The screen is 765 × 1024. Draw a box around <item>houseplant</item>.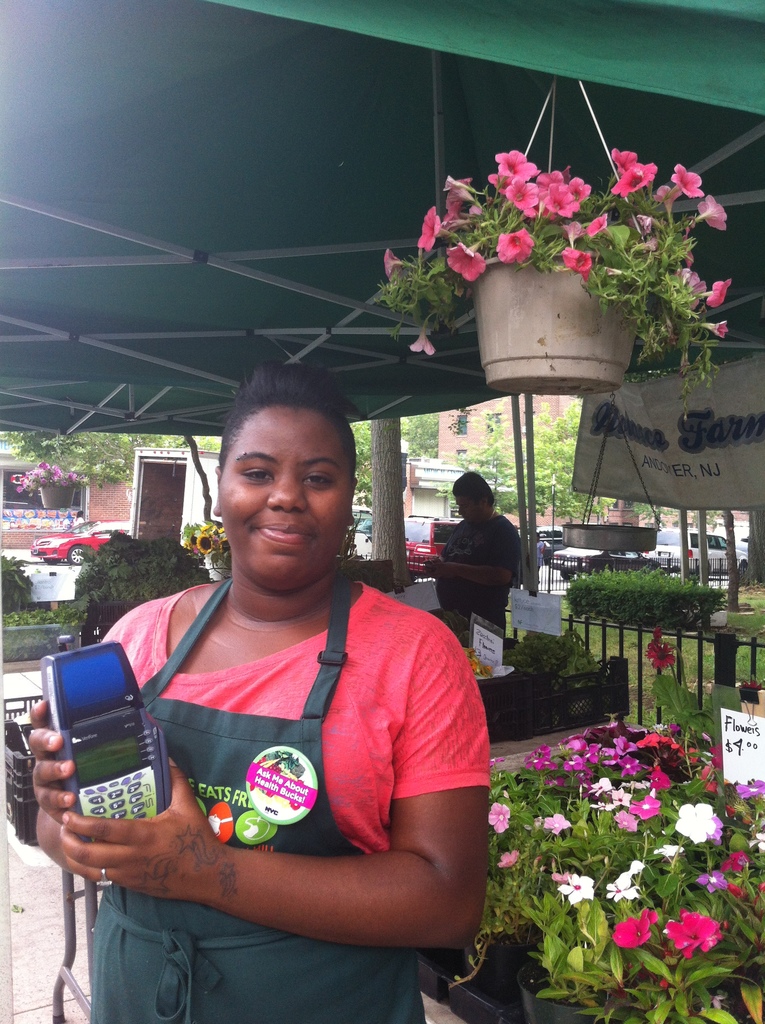
376:136:764:400.
